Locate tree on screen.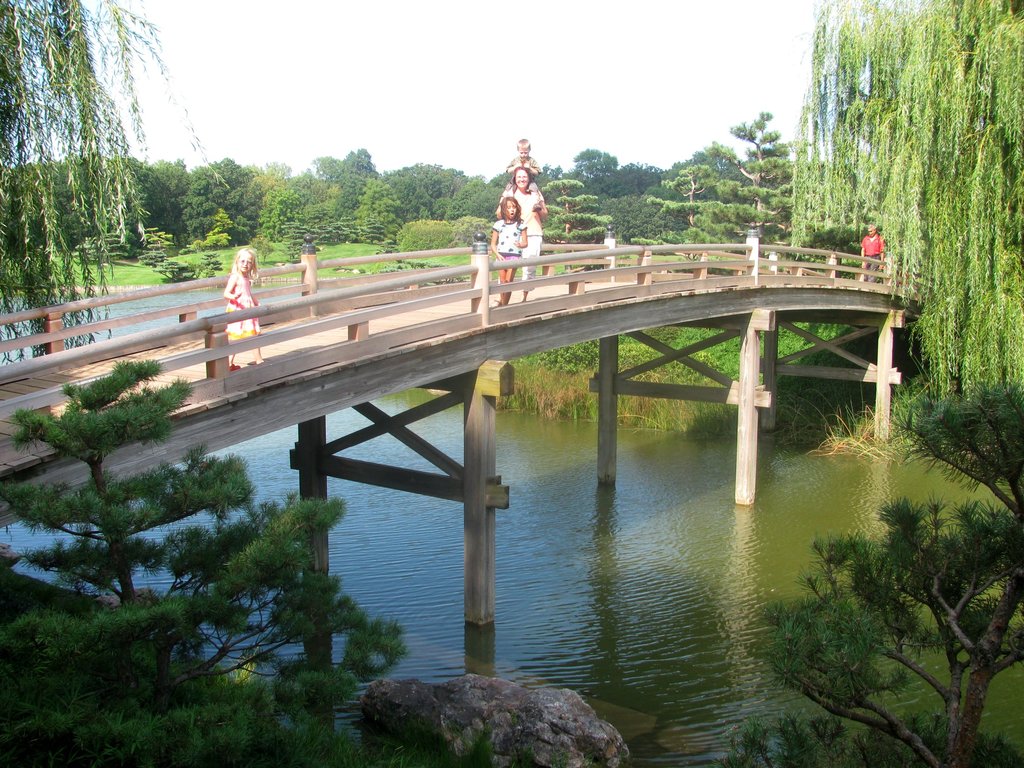
On screen at (18, 324, 354, 684).
